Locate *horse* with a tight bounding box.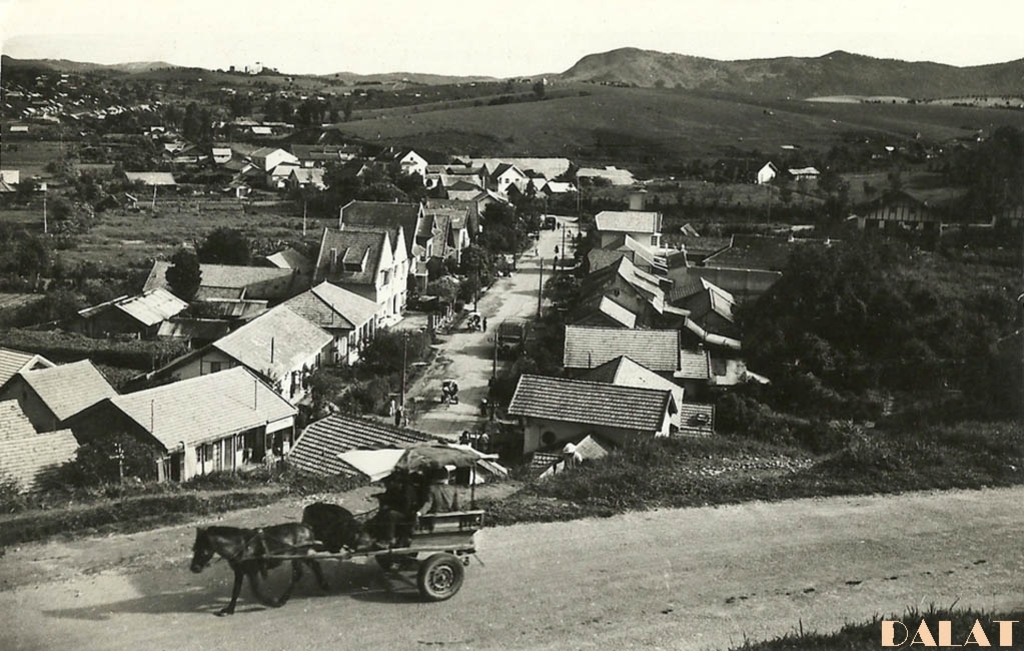
l=189, t=527, r=336, b=614.
